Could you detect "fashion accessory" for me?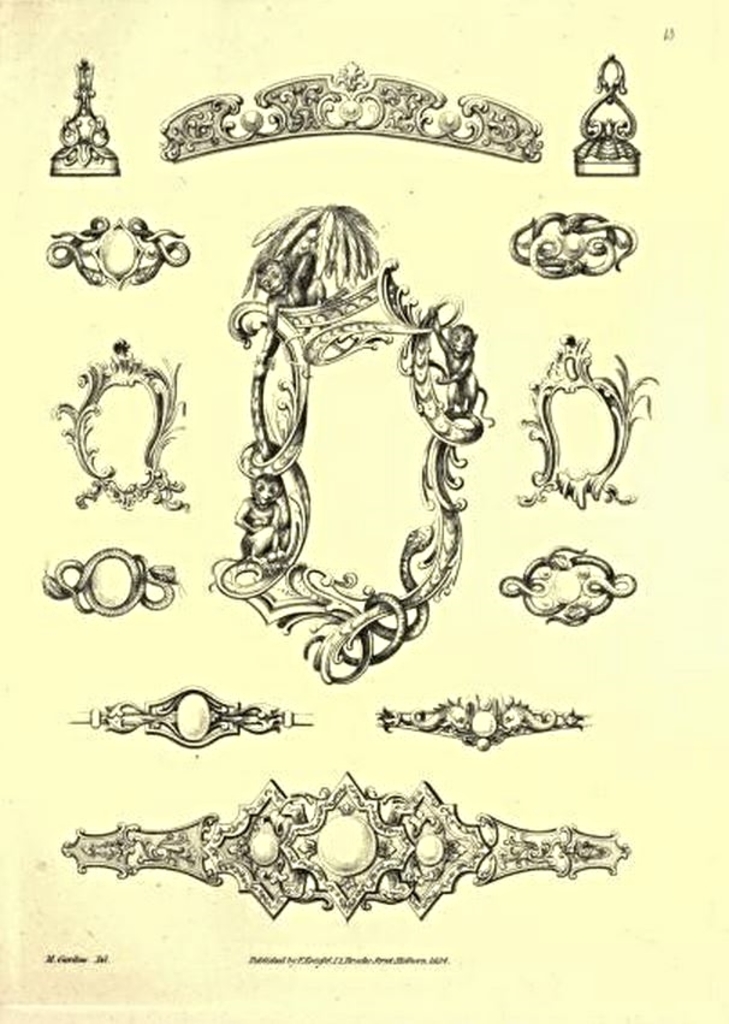
Detection result: (x1=498, y1=550, x2=634, y2=632).
